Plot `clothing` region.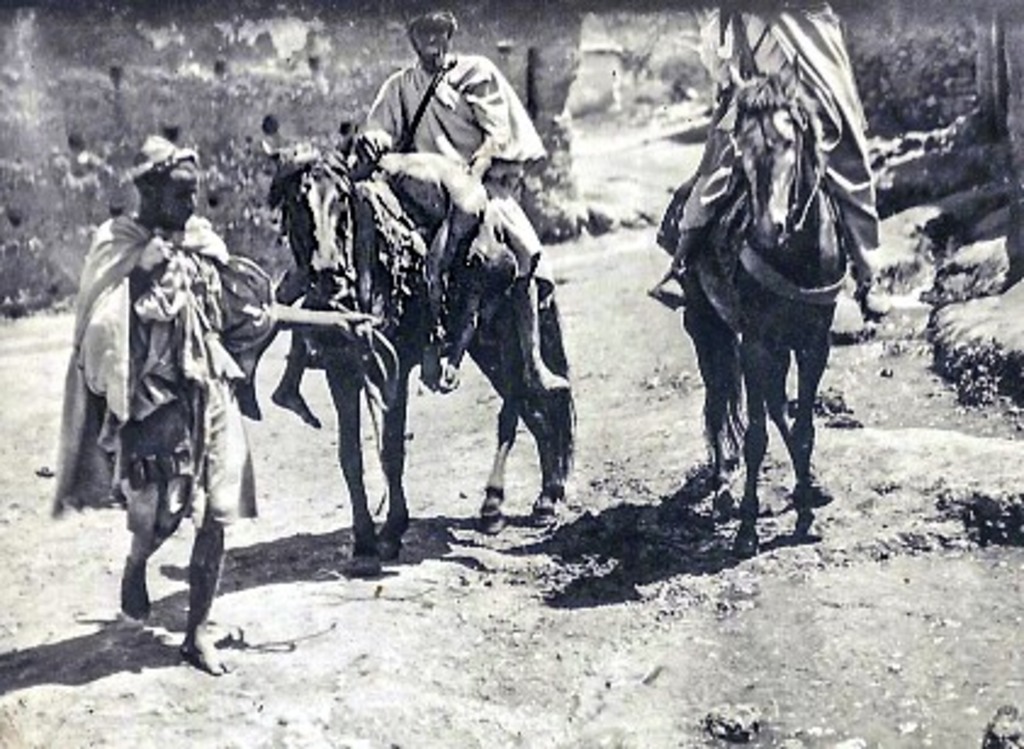
Plotted at (left=365, top=58, right=547, bottom=275).
